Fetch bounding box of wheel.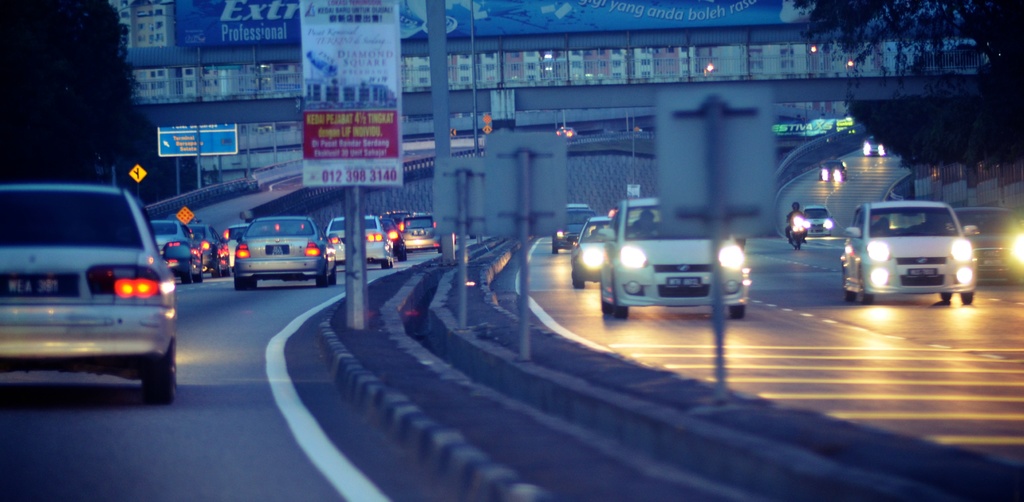
Bbox: 600:301:614:315.
